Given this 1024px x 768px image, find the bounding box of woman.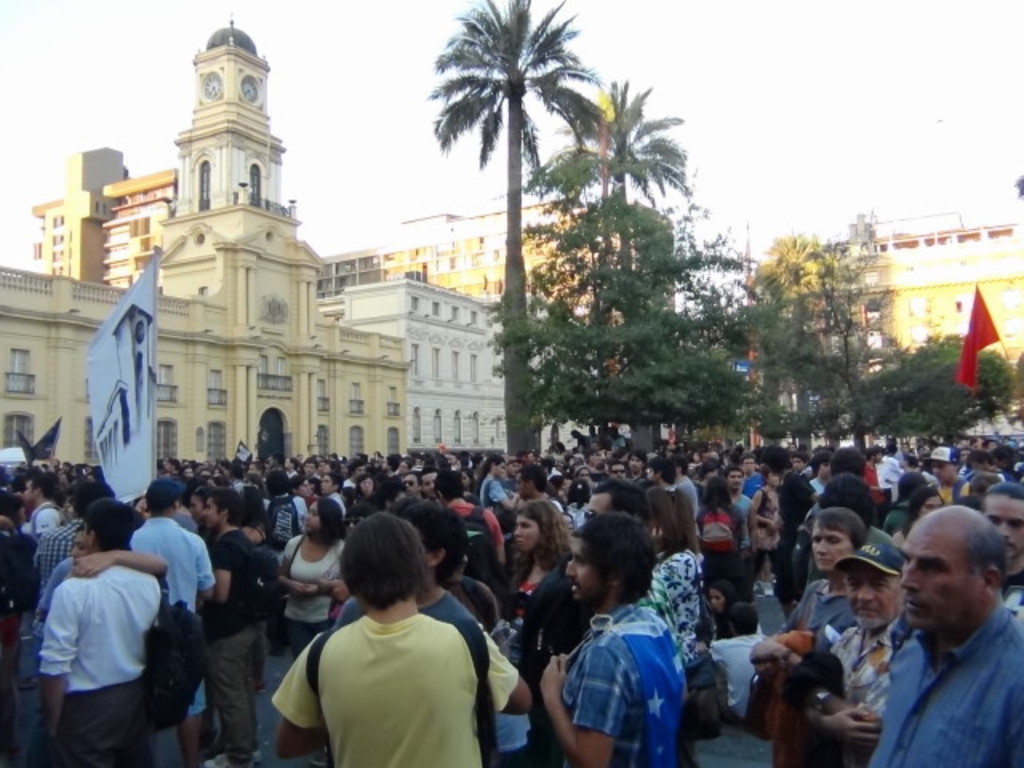
[256, 514, 509, 767].
